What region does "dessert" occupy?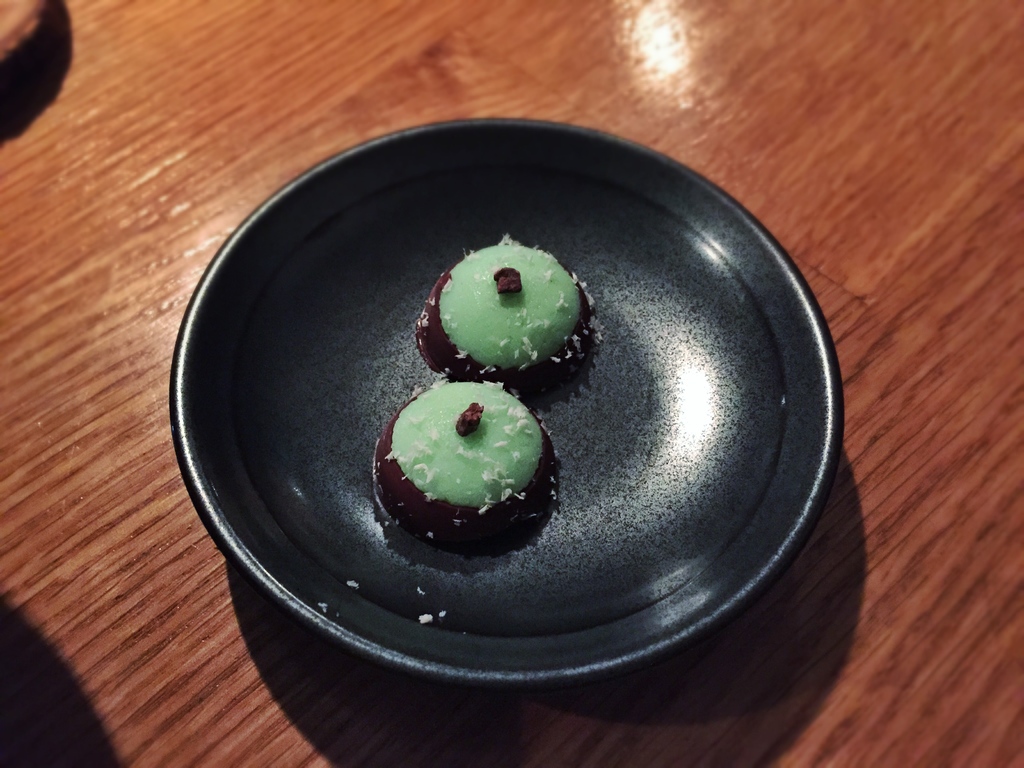
box(416, 227, 598, 397).
